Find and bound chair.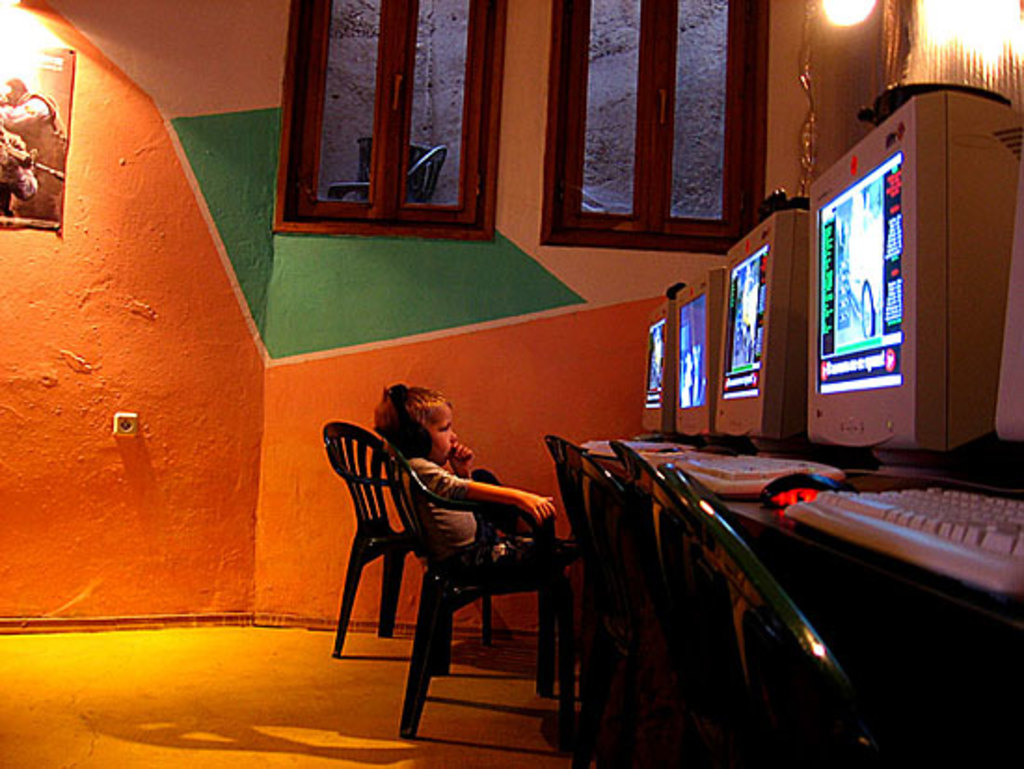
Bound: 659, 460, 914, 765.
